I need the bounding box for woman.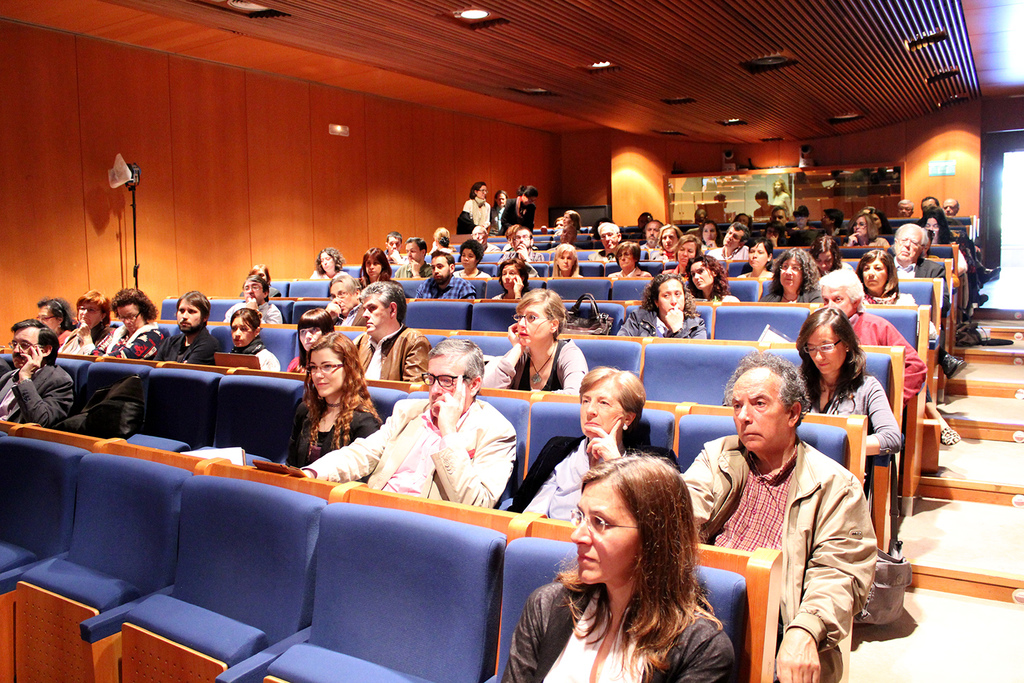
Here it is: bbox=[793, 305, 902, 499].
